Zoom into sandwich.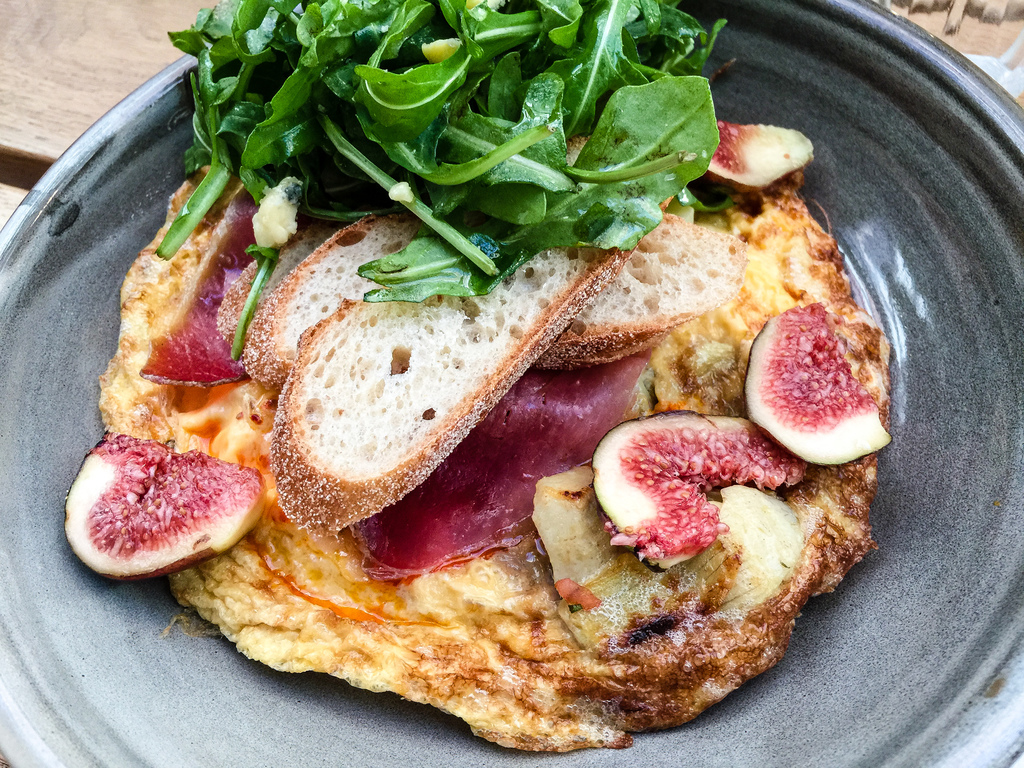
Zoom target: bbox=[249, 189, 648, 535].
